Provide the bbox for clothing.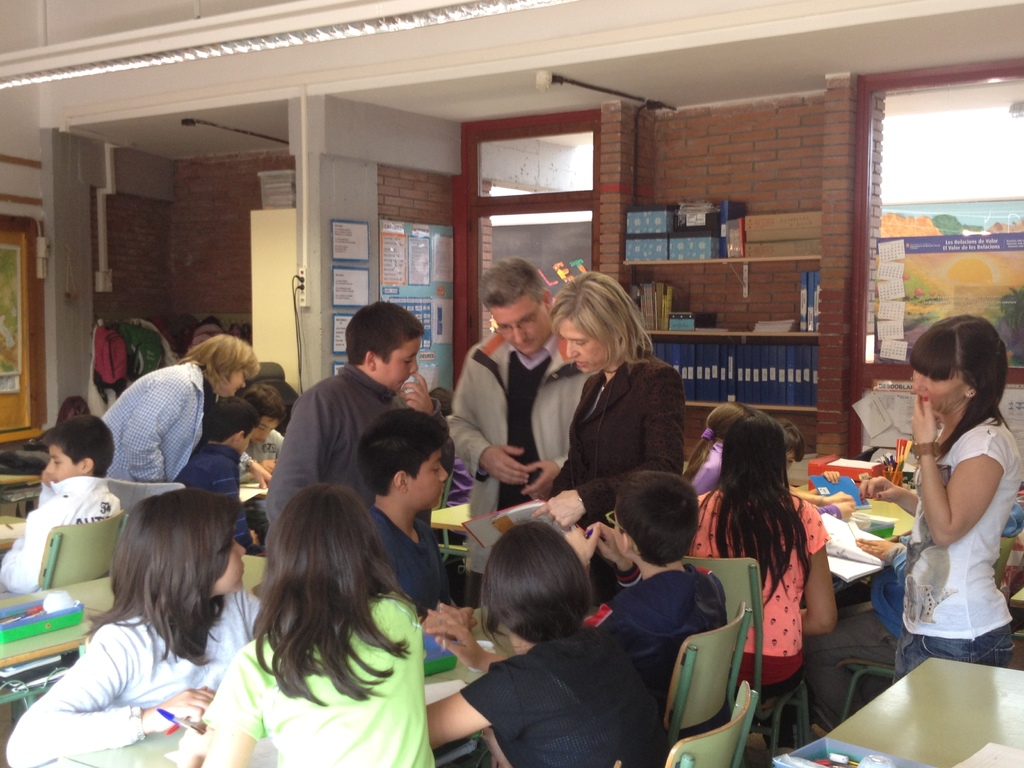
bbox(461, 625, 679, 767).
